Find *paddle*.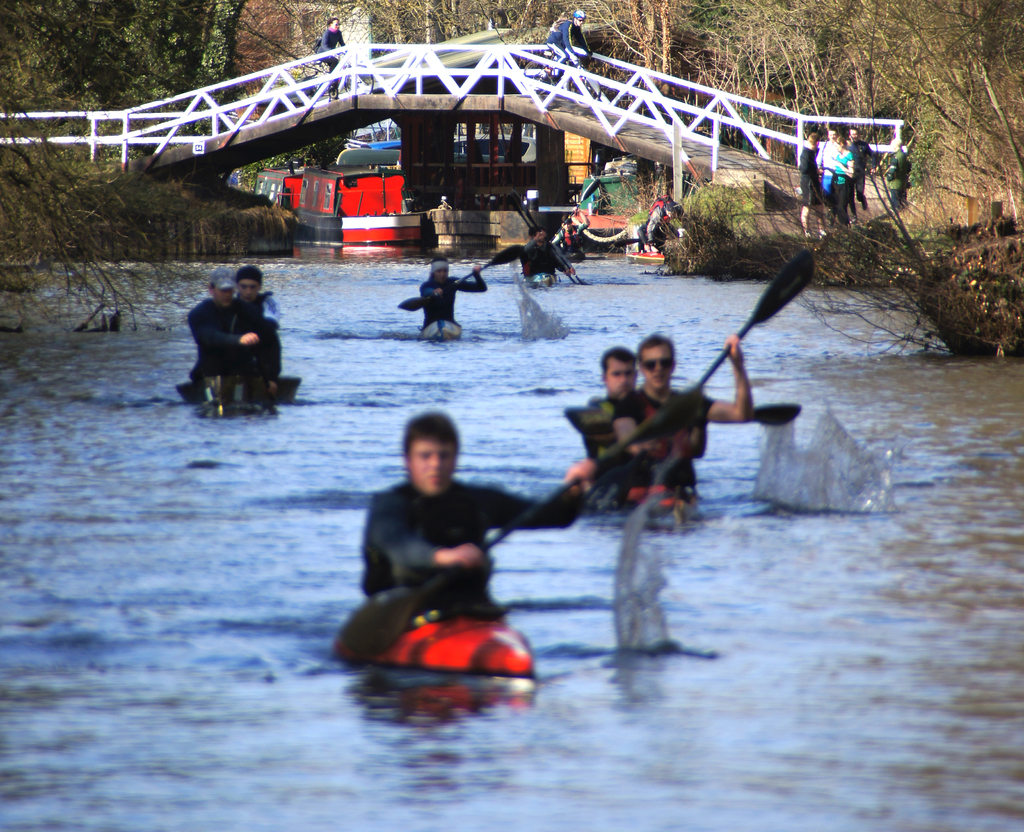
locate(504, 249, 828, 694).
